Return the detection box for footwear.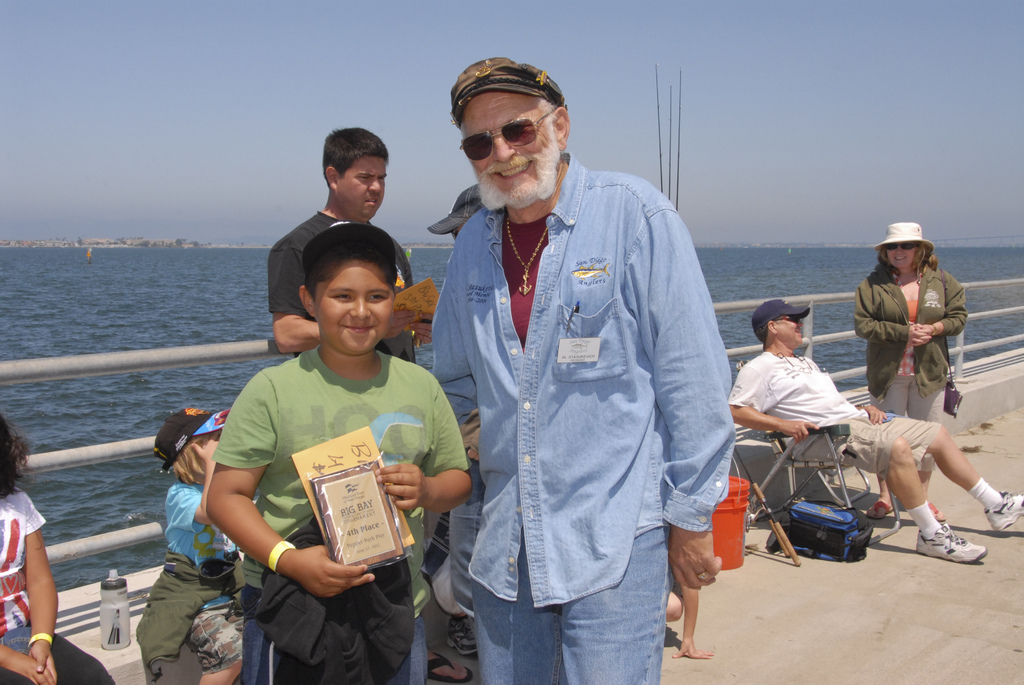
906:514:987:571.
